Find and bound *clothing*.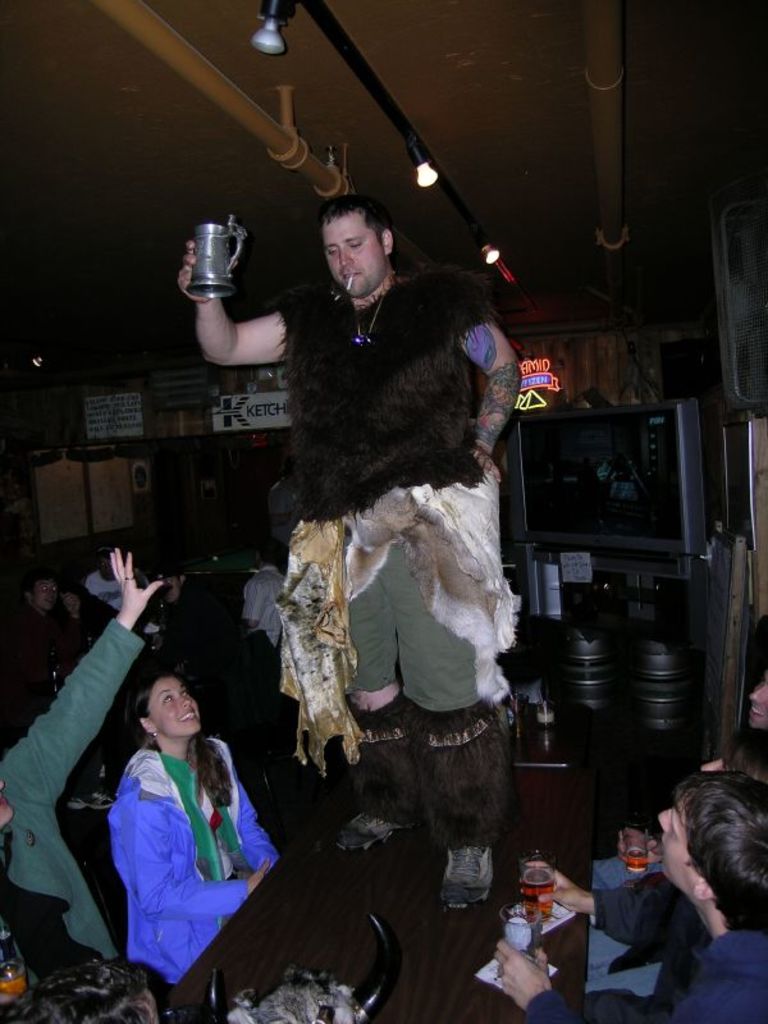
Bound: [x1=93, y1=708, x2=251, y2=978].
